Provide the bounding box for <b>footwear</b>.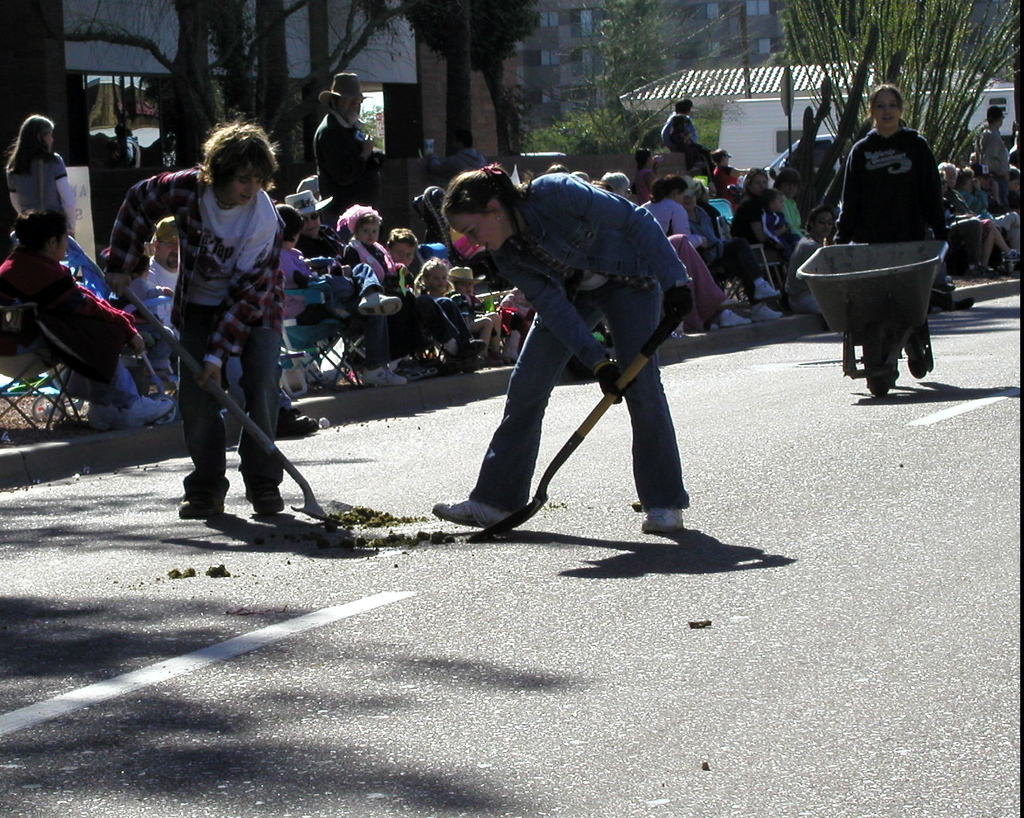
select_region(87, 402, 127, 430).
